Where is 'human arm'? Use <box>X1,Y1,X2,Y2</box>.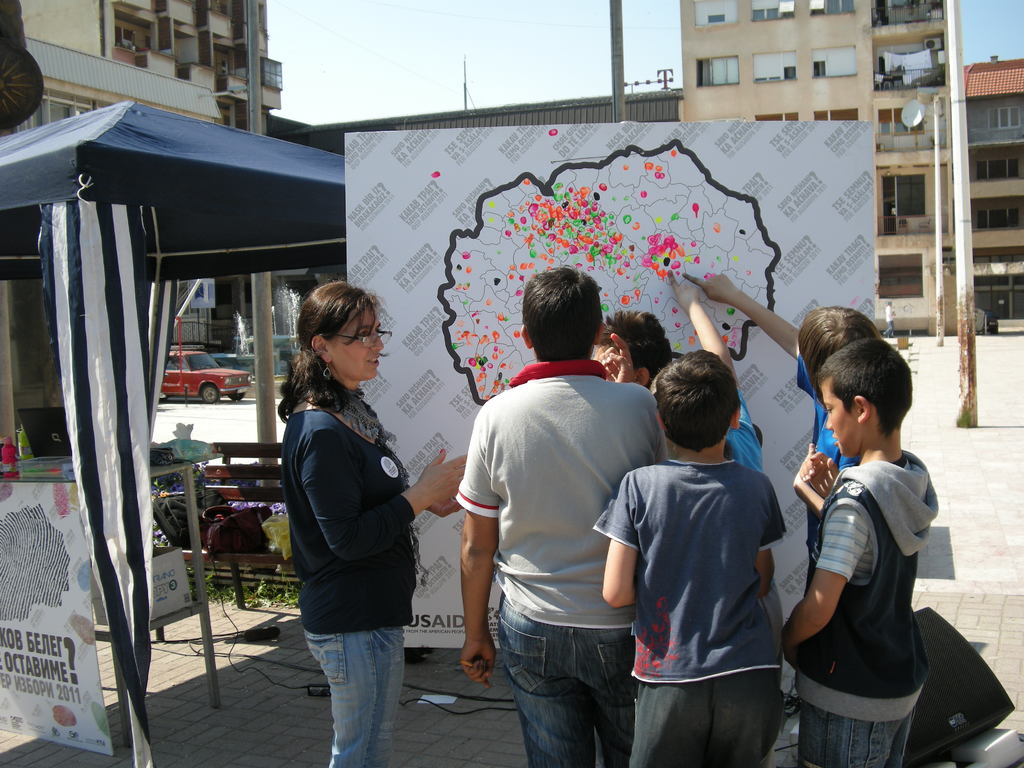
<box>456,403,507,680</box>.
